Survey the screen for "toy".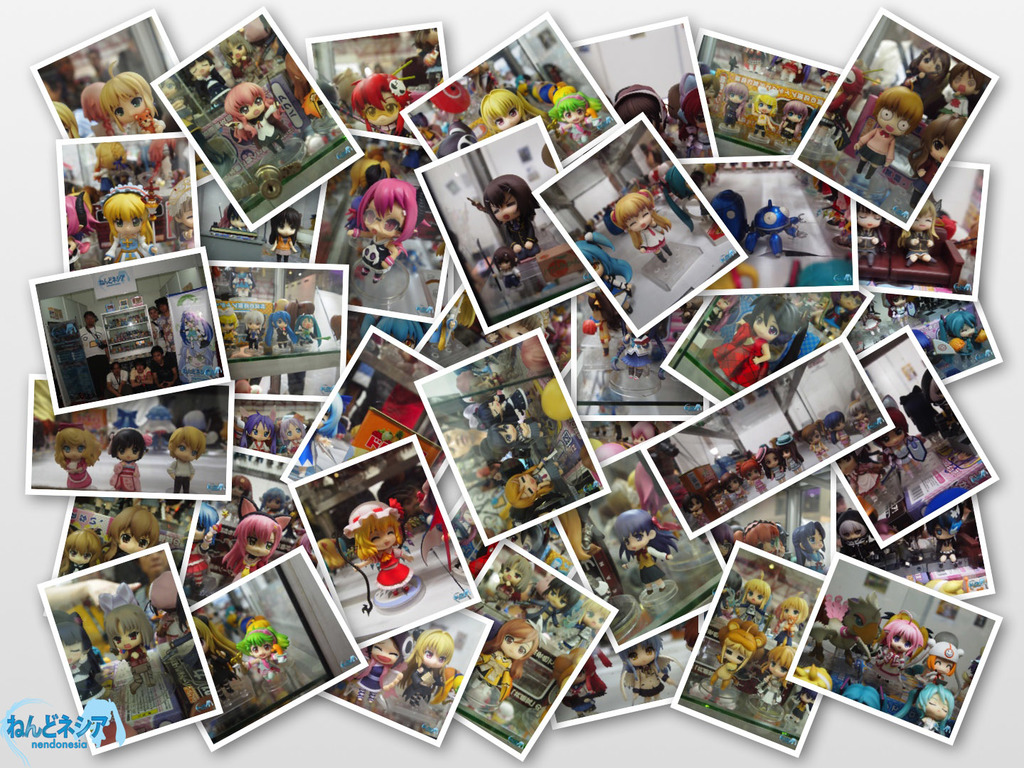
Survey found: 105,501,164,559.
